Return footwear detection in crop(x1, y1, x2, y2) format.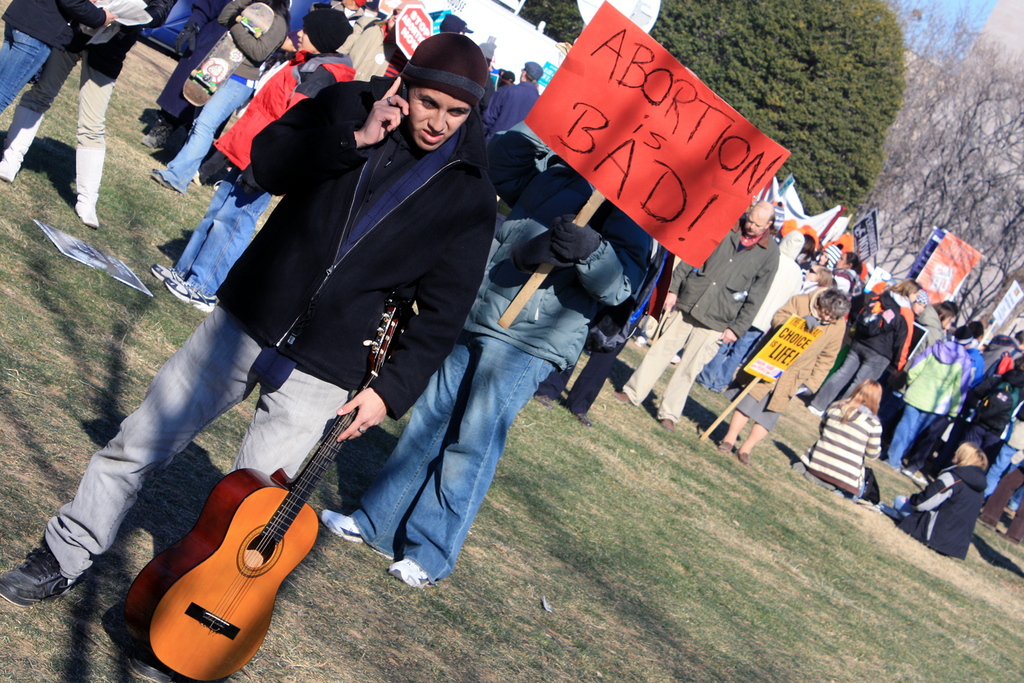
crop(735, 454, 752, 464).
